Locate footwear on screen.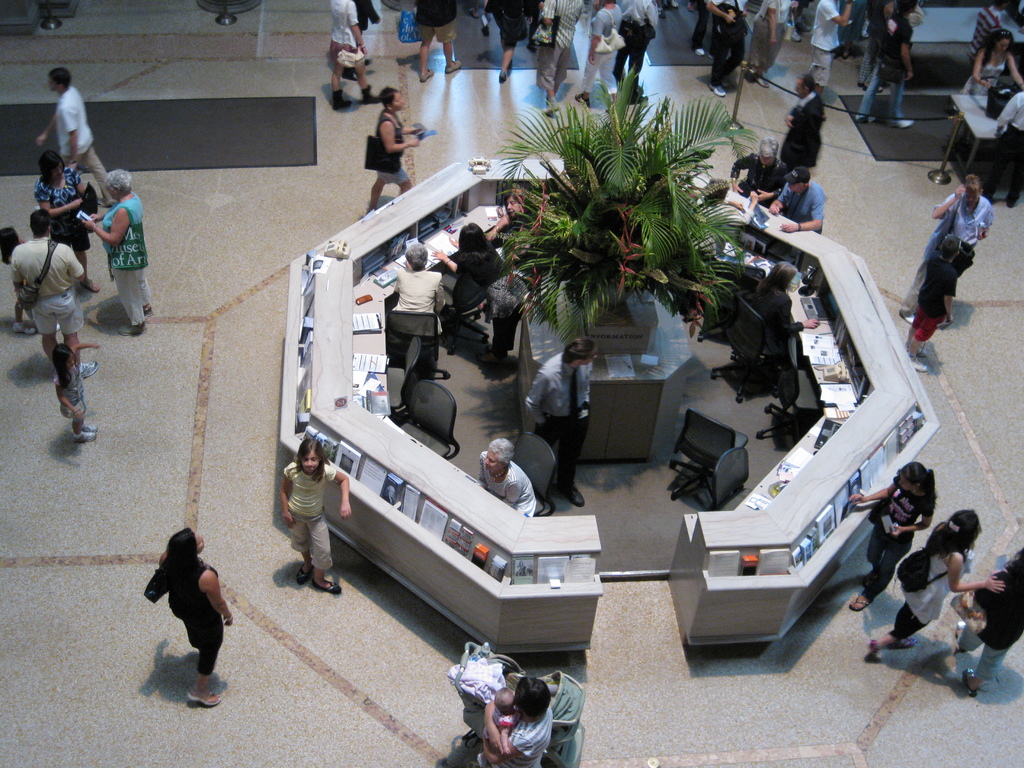
On screen at bbox(795, 17, 810, 30).
